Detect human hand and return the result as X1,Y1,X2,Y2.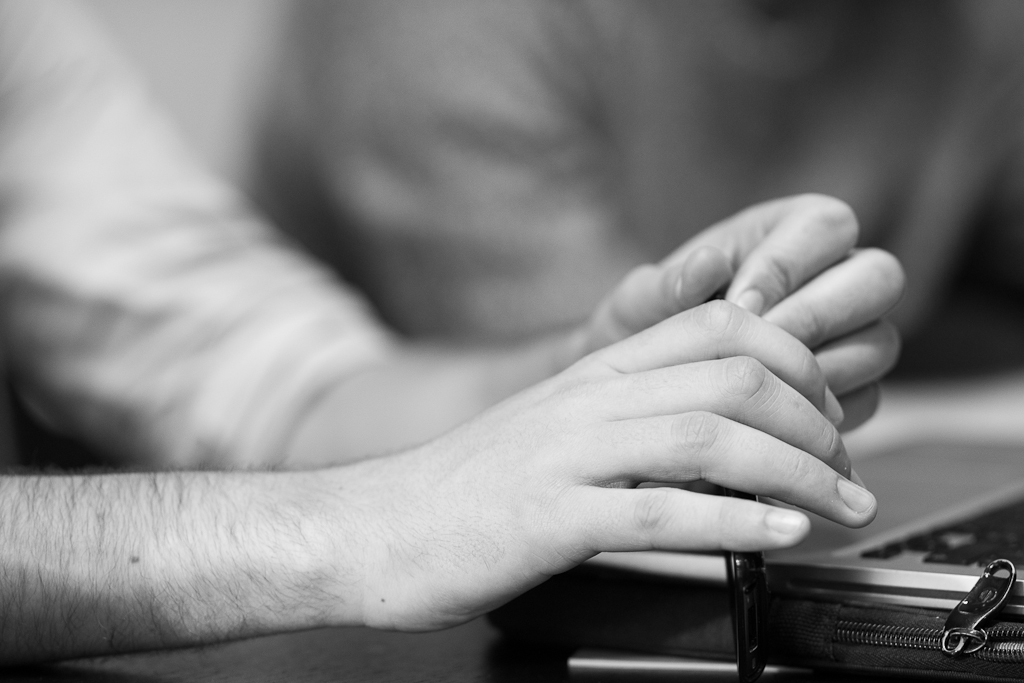
556,190,904,436.
